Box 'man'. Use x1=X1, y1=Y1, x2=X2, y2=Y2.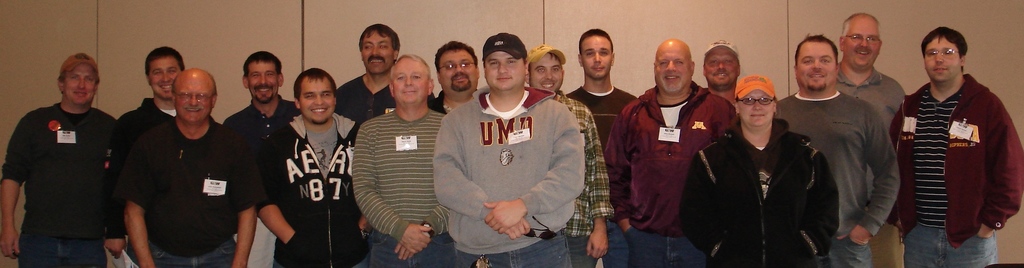
x1=829, y1=13, x2=909, y2=267.
